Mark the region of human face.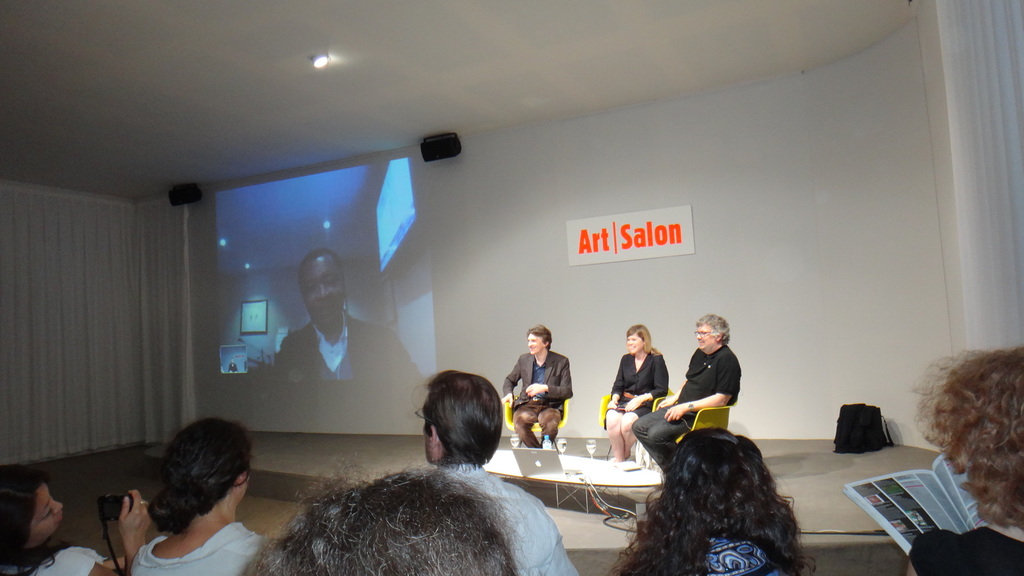
Region: {"x1": 303, "y1": 255, "x2": 343, "y2": 324}.
